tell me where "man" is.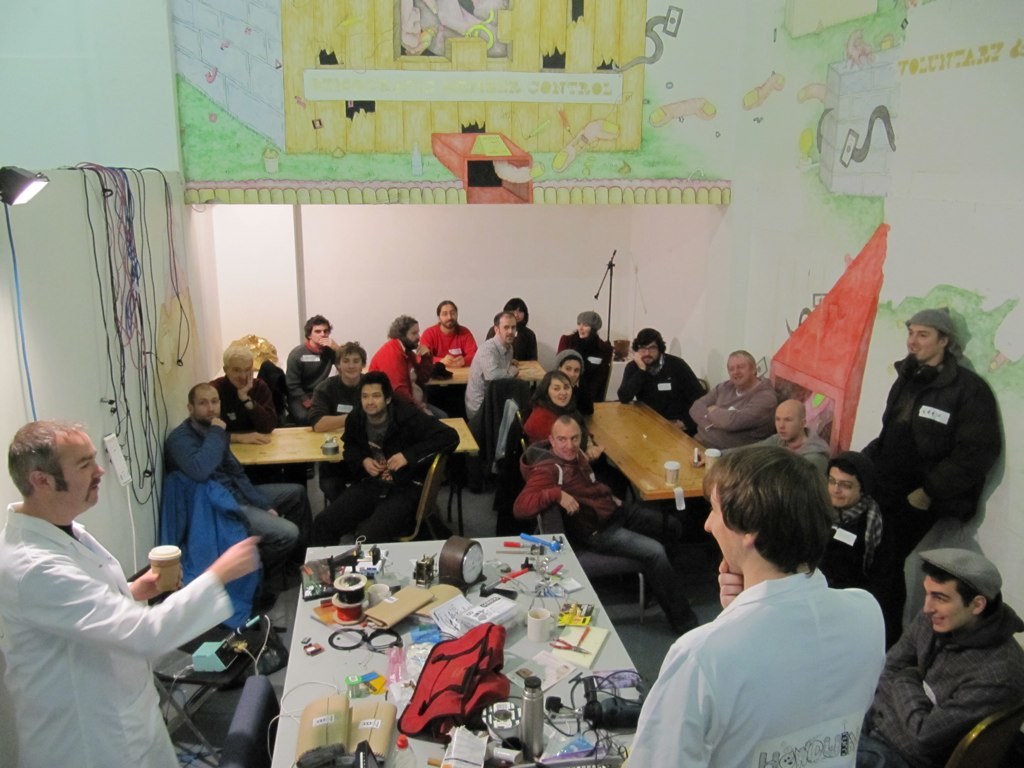
"man" is at region(687, 350, 777, 453).
